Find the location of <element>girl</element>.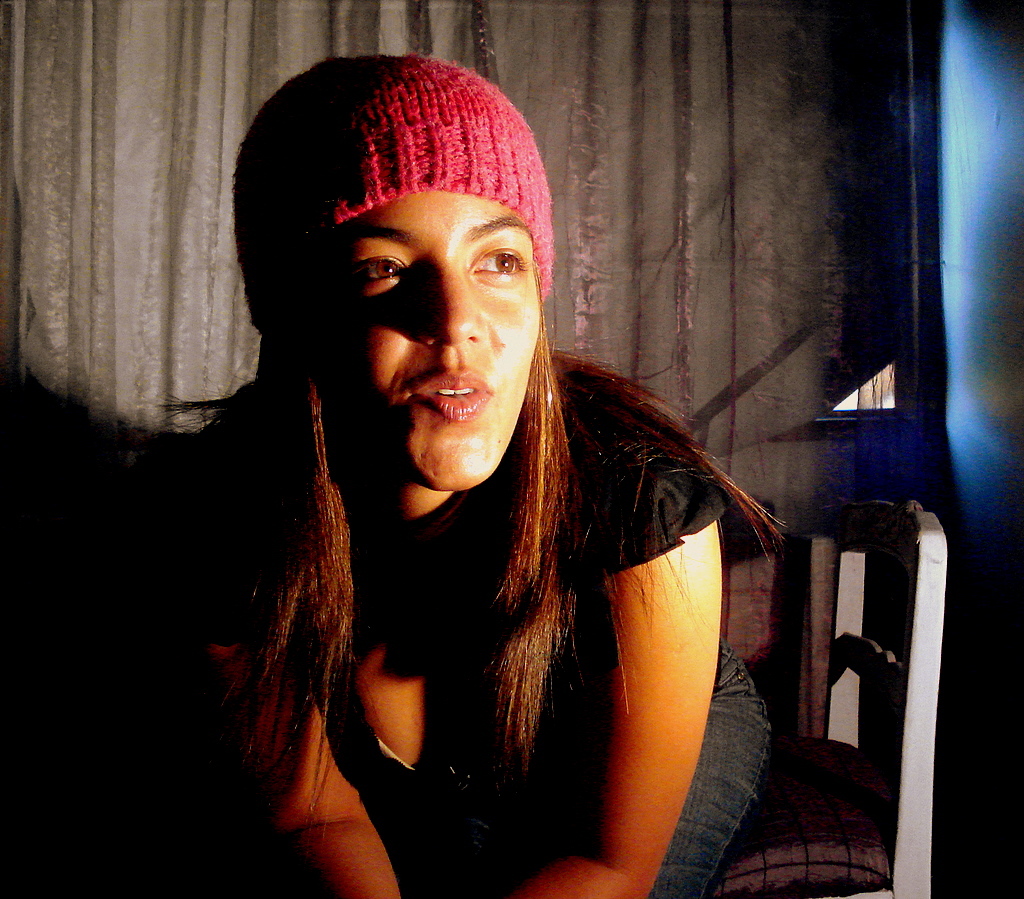
Location: 86/47/778/898.
